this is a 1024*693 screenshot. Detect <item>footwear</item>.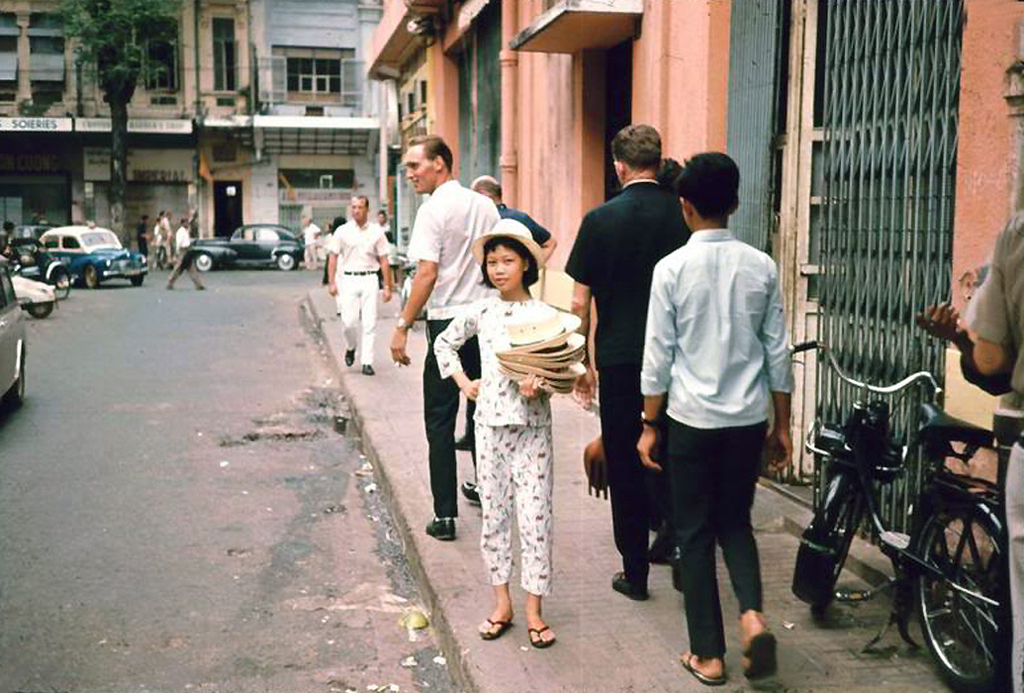
[358, 357, 376, 375].
